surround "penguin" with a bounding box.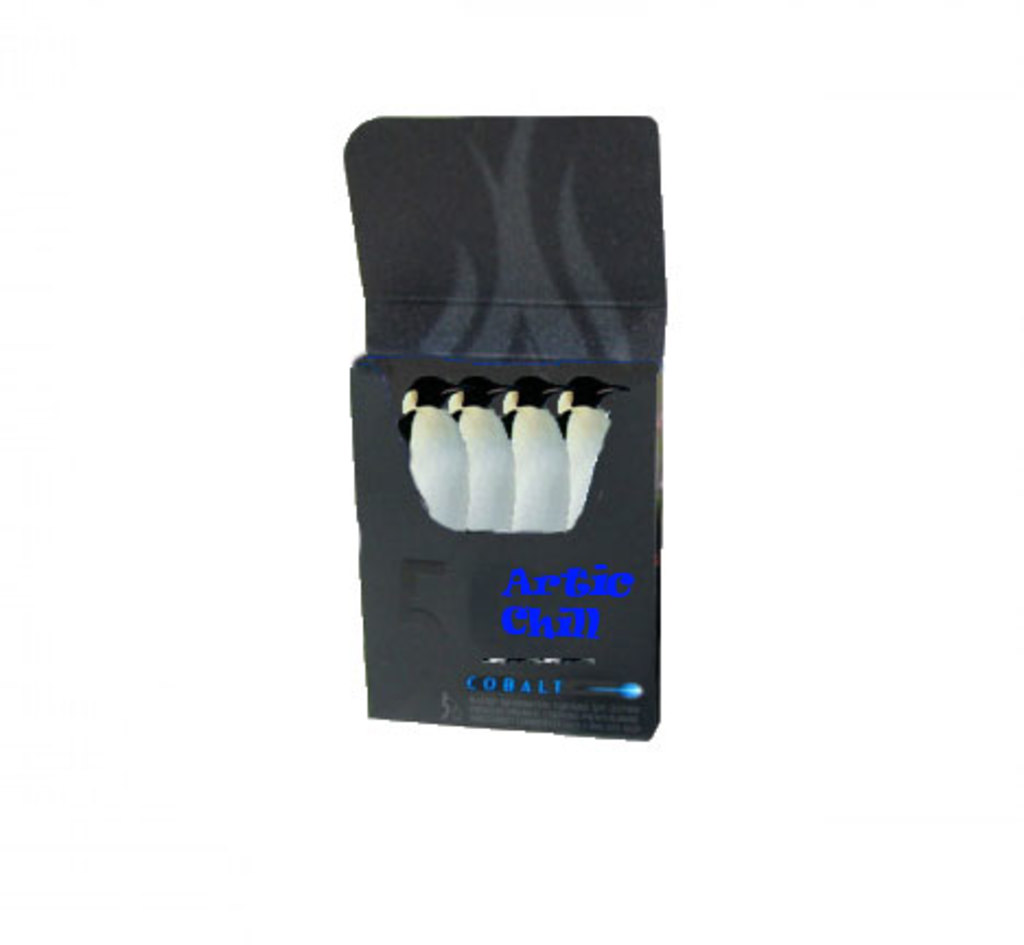
locate(398, 378, 470, 529).
